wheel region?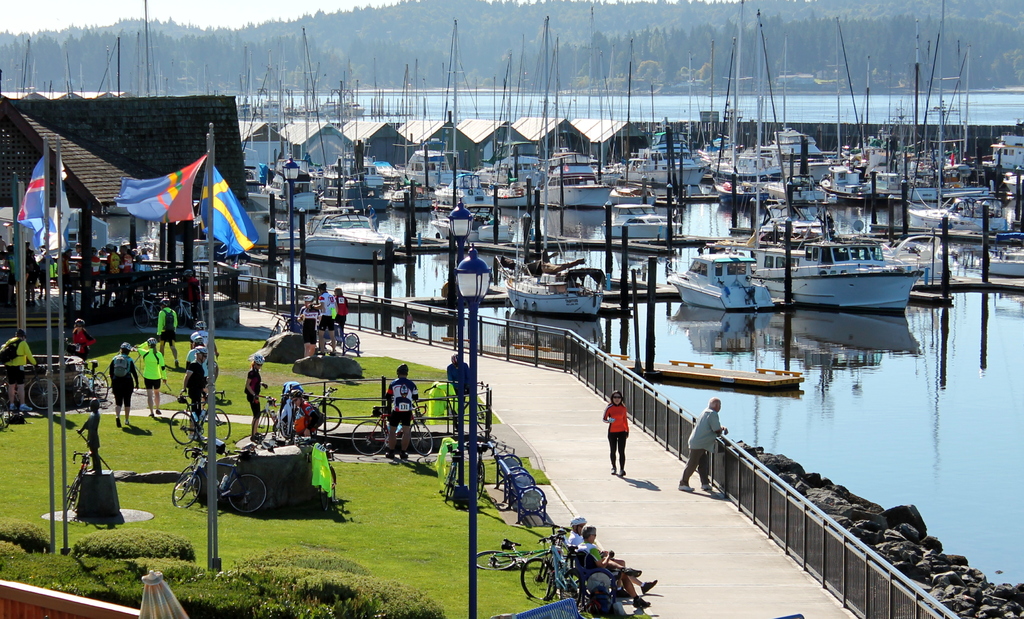
x1=561 y1=572 x2=584 y2=609
